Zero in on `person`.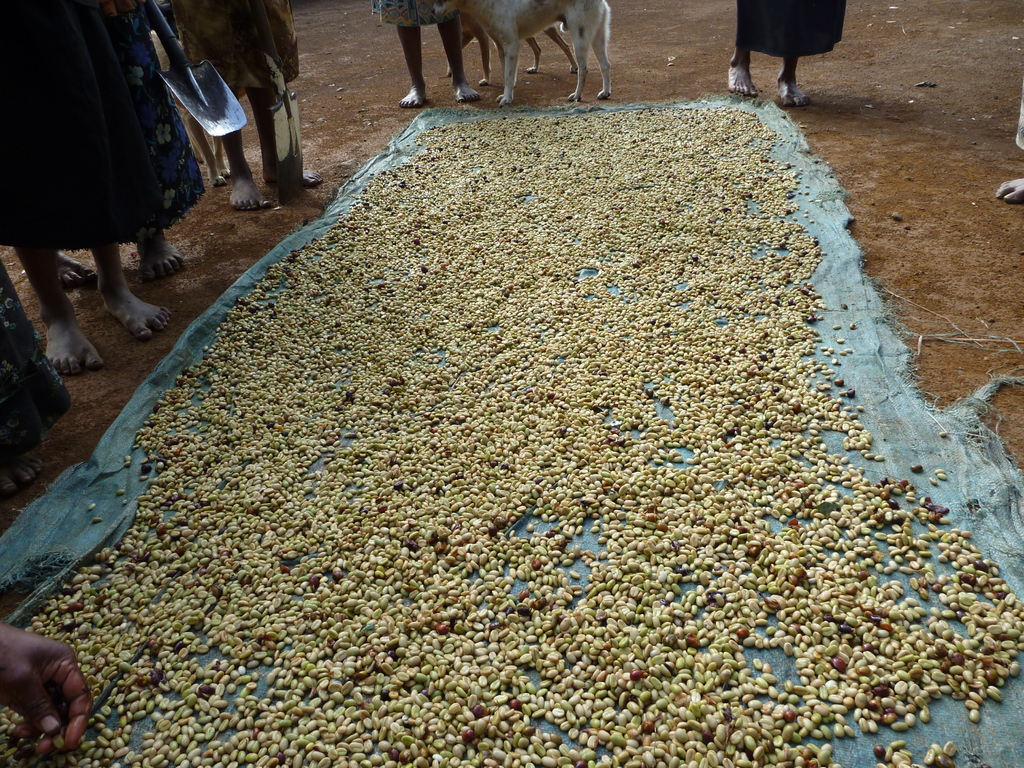
Zeroed in: (x1=0, y1=254, x2=72, y2=490).
